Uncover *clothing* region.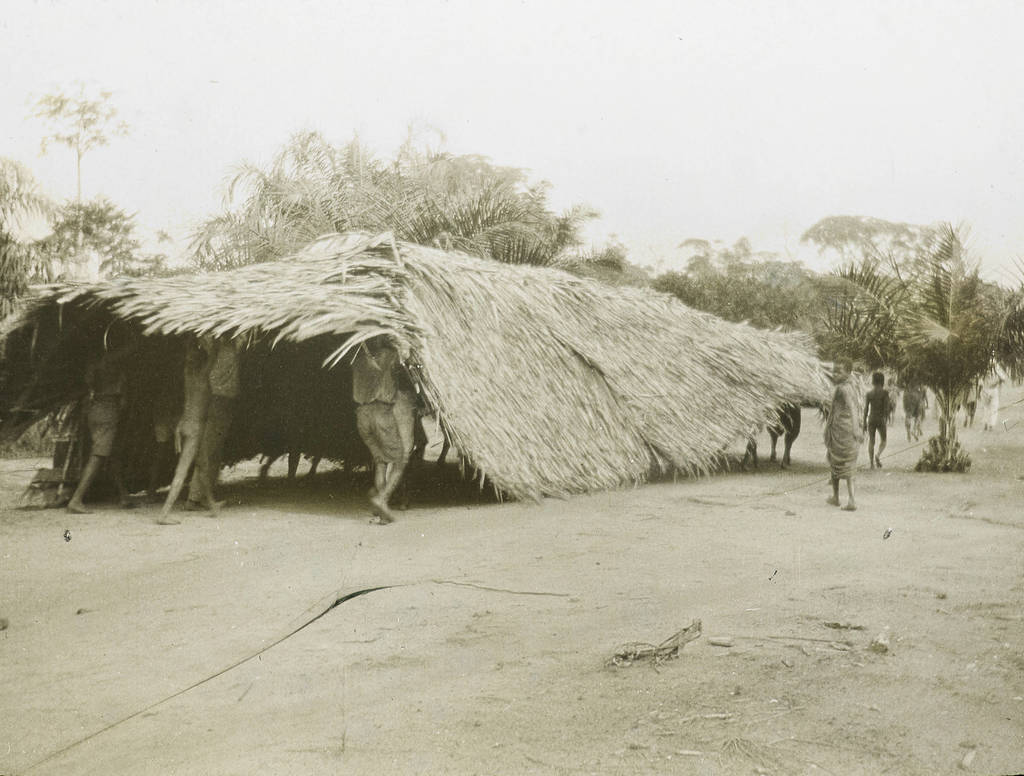
Uncovered: <box>822,388,865,483</box>.
